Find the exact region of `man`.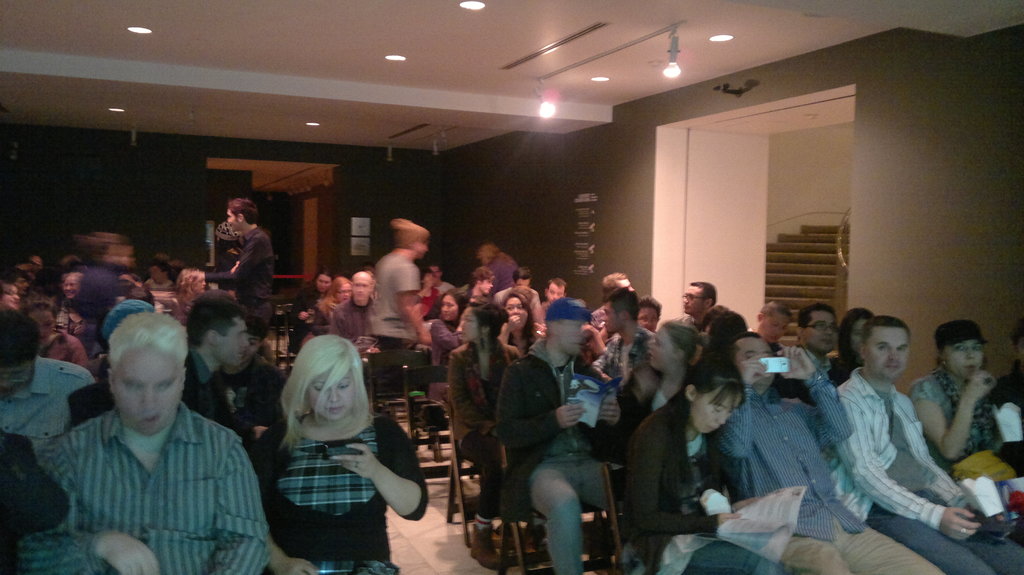
Exact region: x1=377, y1=217, x2=435, y2=351.
